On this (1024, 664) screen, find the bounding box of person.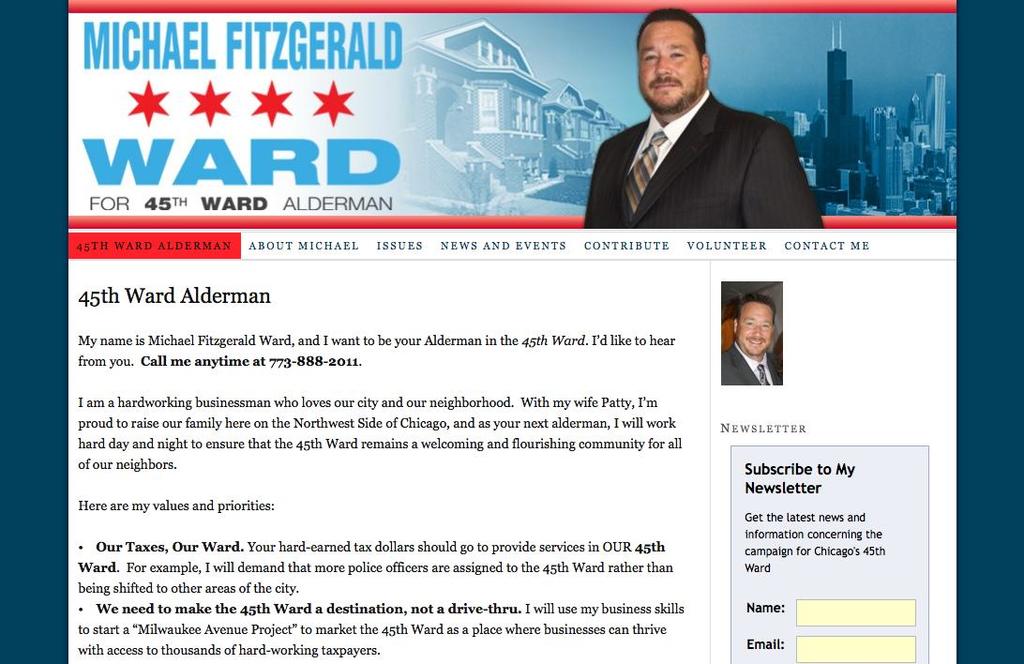
Bounding box: {"left": 580, "top": 10, "right": 824, "bottom": 229}.
